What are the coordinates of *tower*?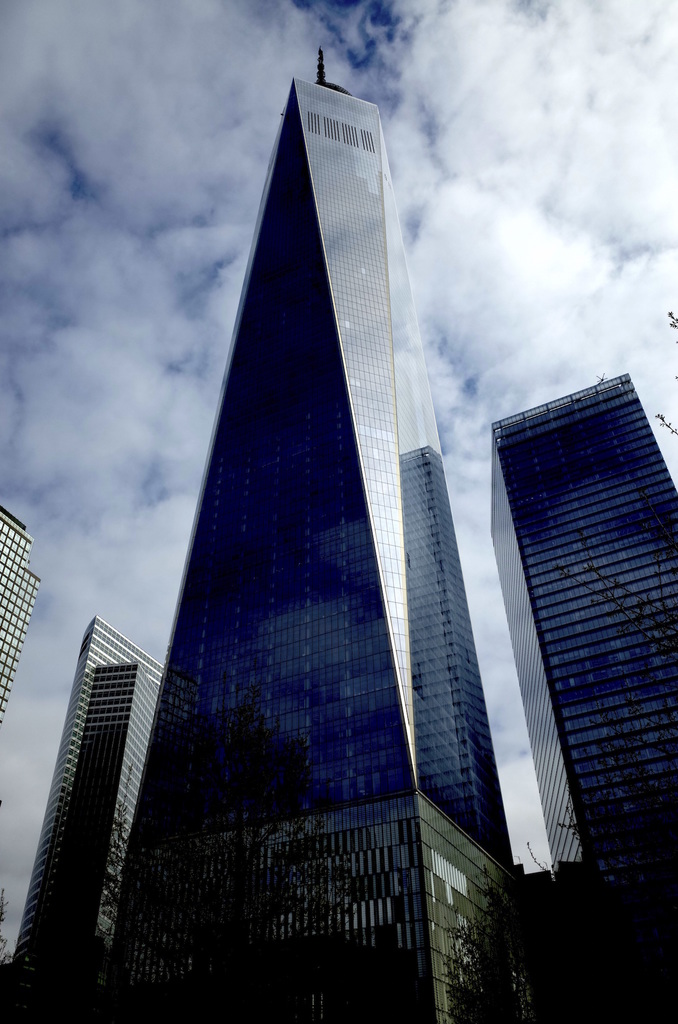
x1=481 y1=319 x2=661 y2=890.
